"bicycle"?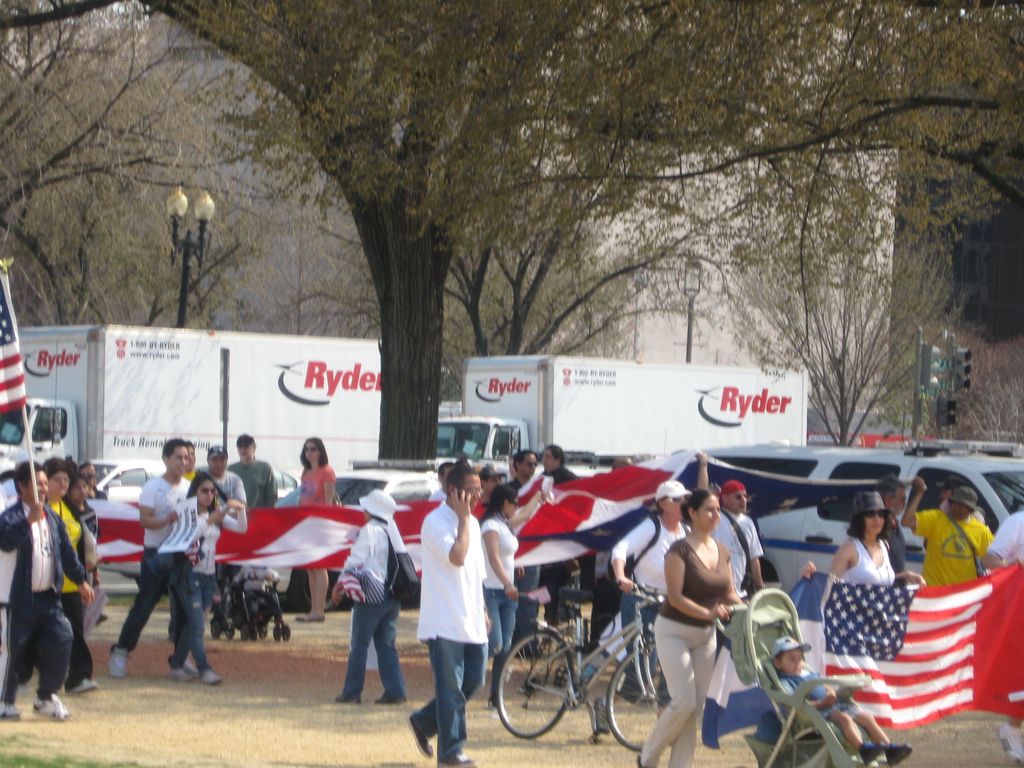
(473, 585, 649, 750)
